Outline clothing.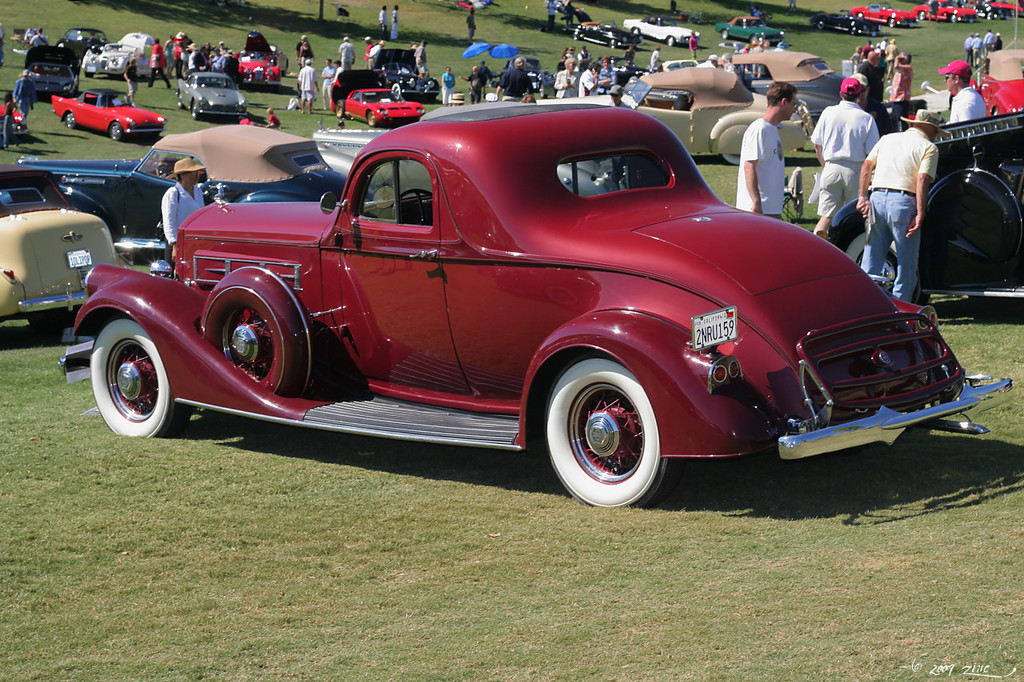
Outline: 391,9,402,44.
